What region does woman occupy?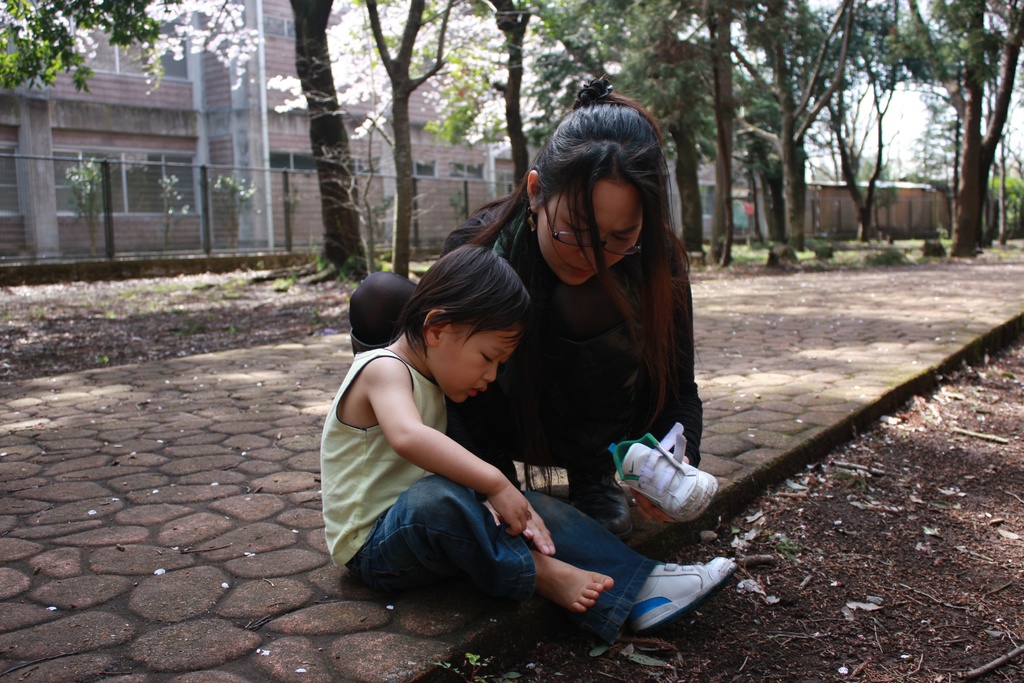
box=[345, 71, 703, 541].
